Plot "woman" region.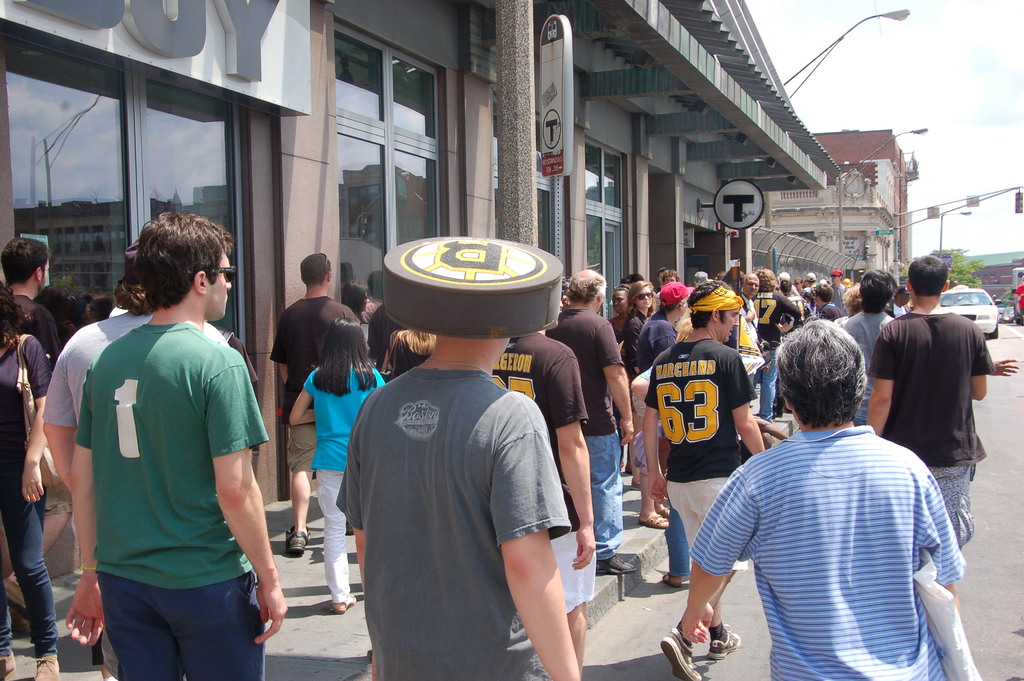
Plotted at bbox=(620, 277, 658, 496).
